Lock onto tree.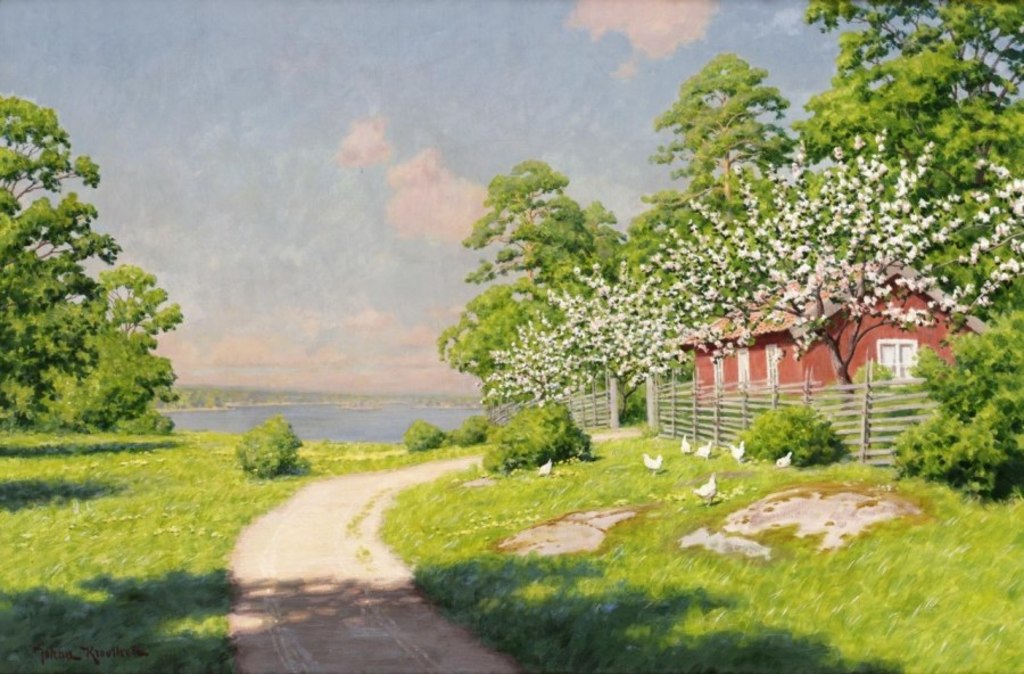
Locked: bbox=(8, 104, 183, 463).
